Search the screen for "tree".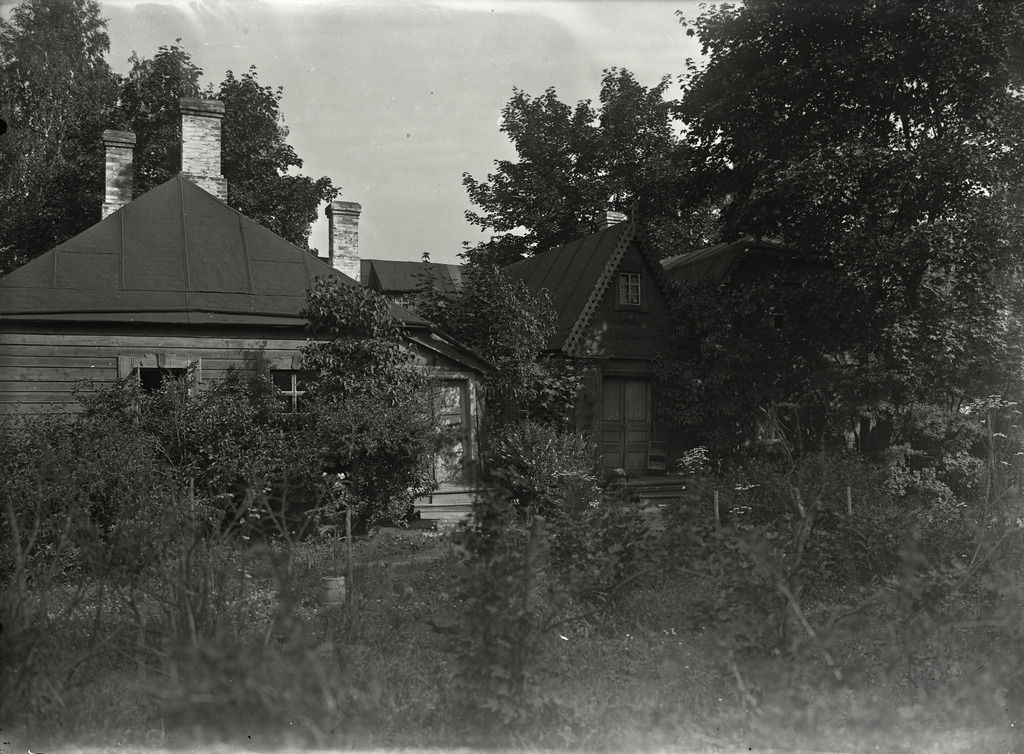
Found at <region>0, 0, 342, 280</region>.
